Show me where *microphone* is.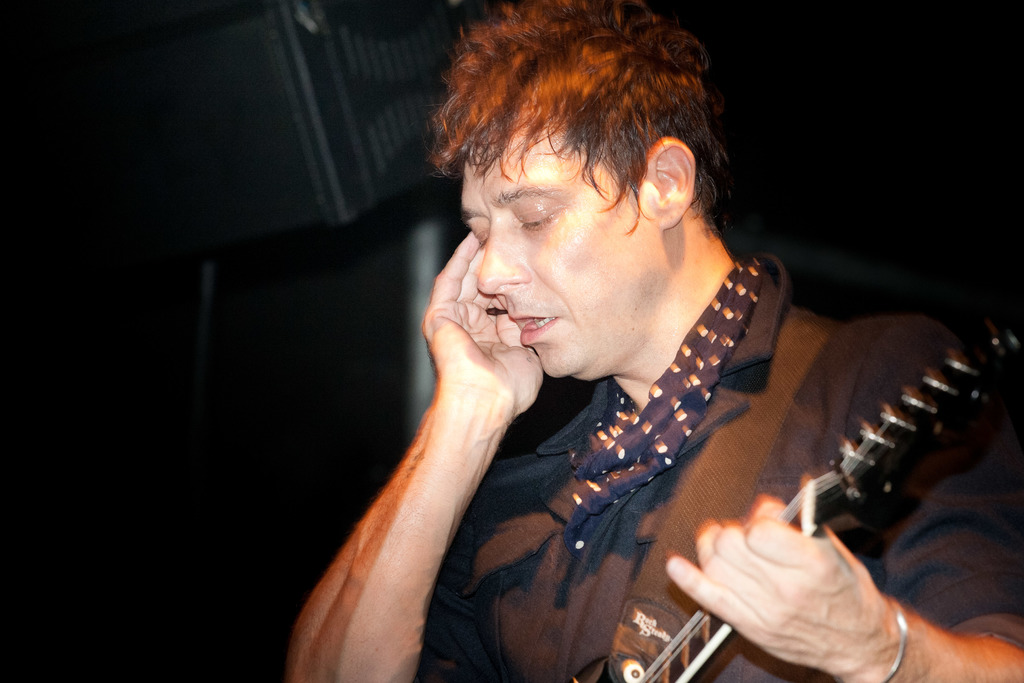
*microphone* is at {"left": 485, "top": 306, "right": 506, "bottom": 317}.
